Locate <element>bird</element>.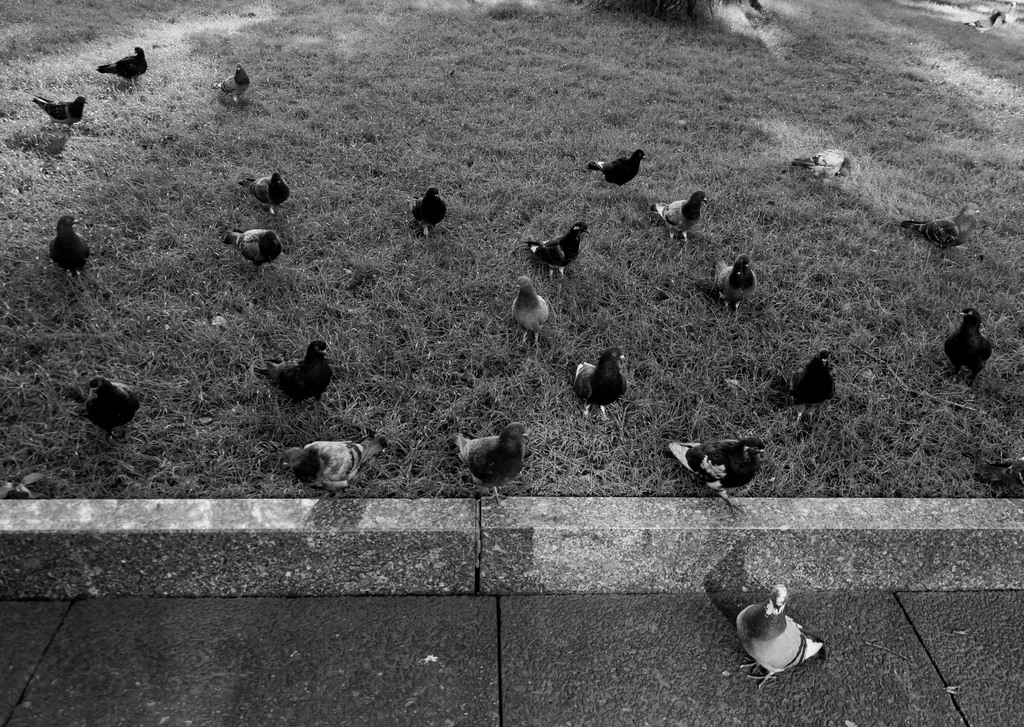
Bounding box: (x1=278, y1=441, x2=392, y2=505).
